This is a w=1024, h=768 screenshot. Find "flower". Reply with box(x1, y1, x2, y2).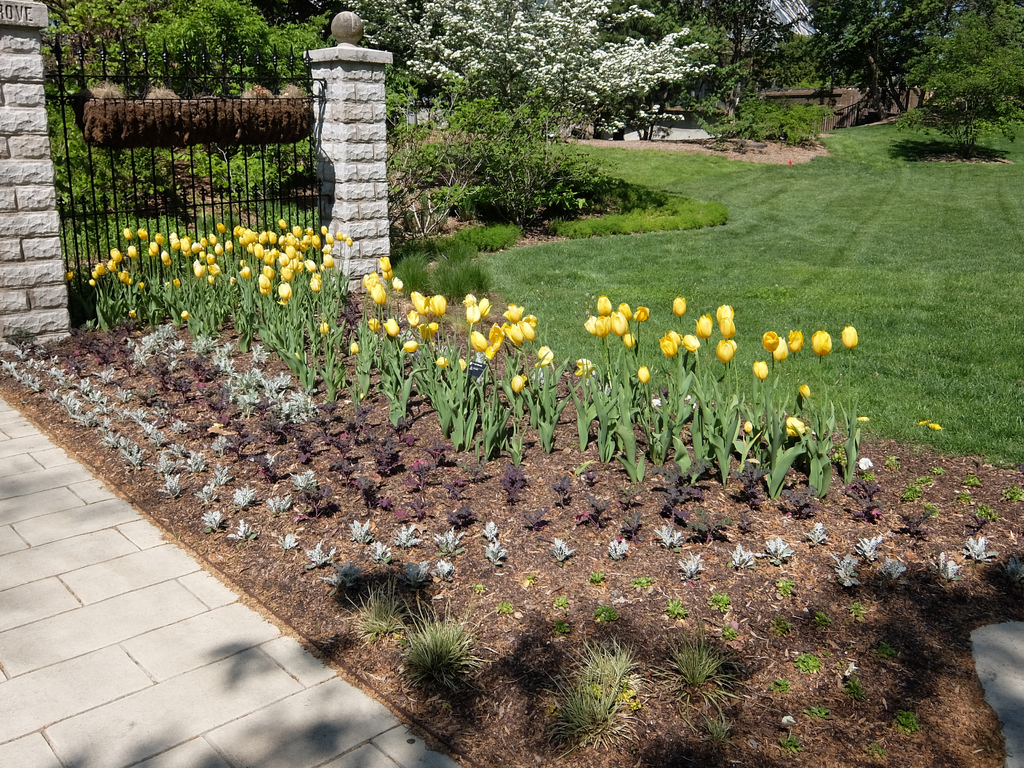
box(433, 355, 447, 367).
